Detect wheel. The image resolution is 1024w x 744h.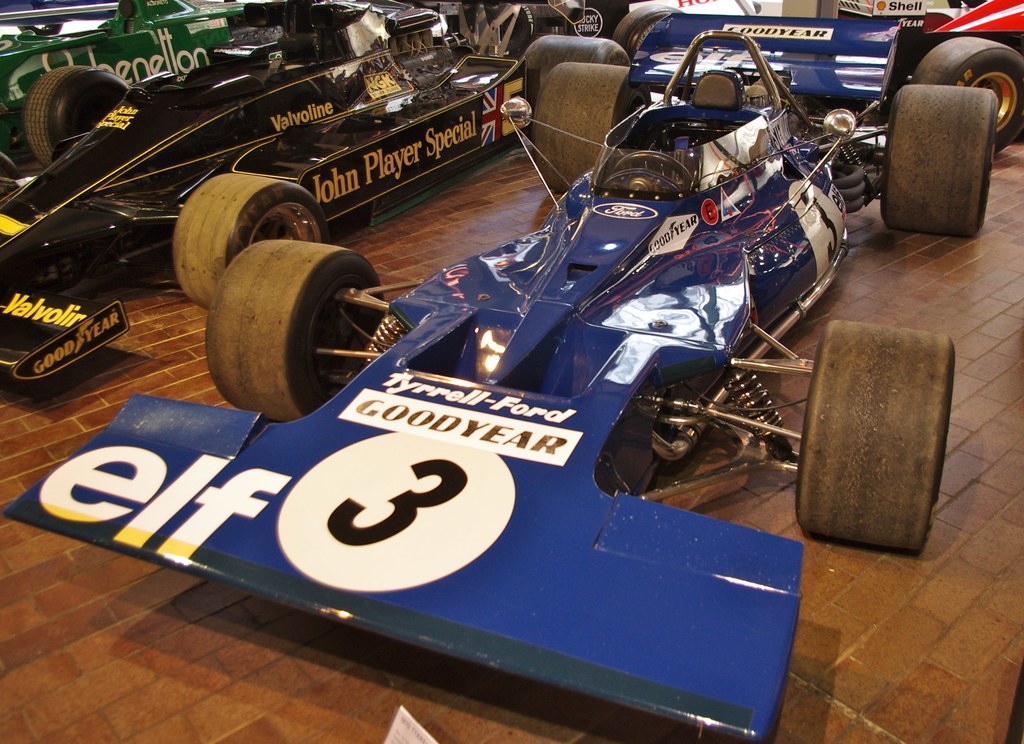
[left=515, top=26, right=624, bottom=109].
